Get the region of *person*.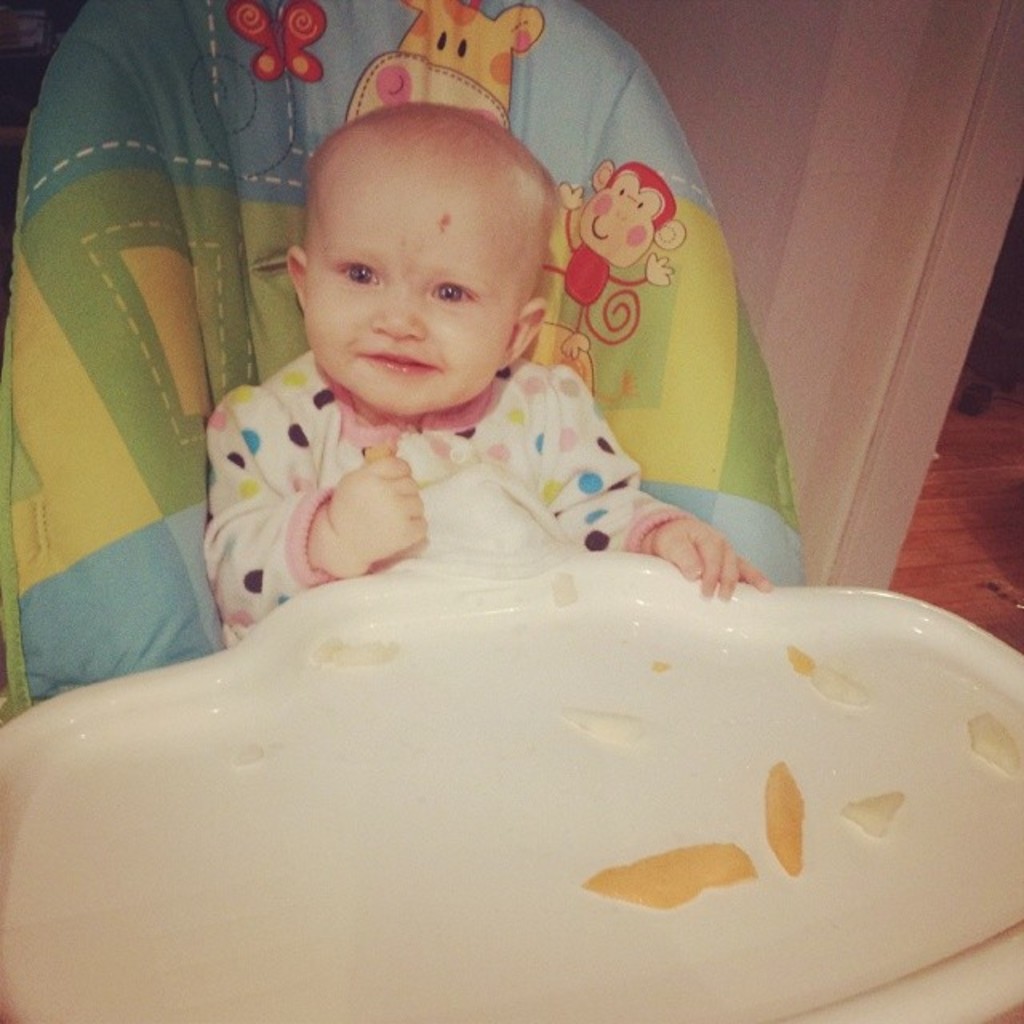
left=211, top=101, right=765, bottom=650.
